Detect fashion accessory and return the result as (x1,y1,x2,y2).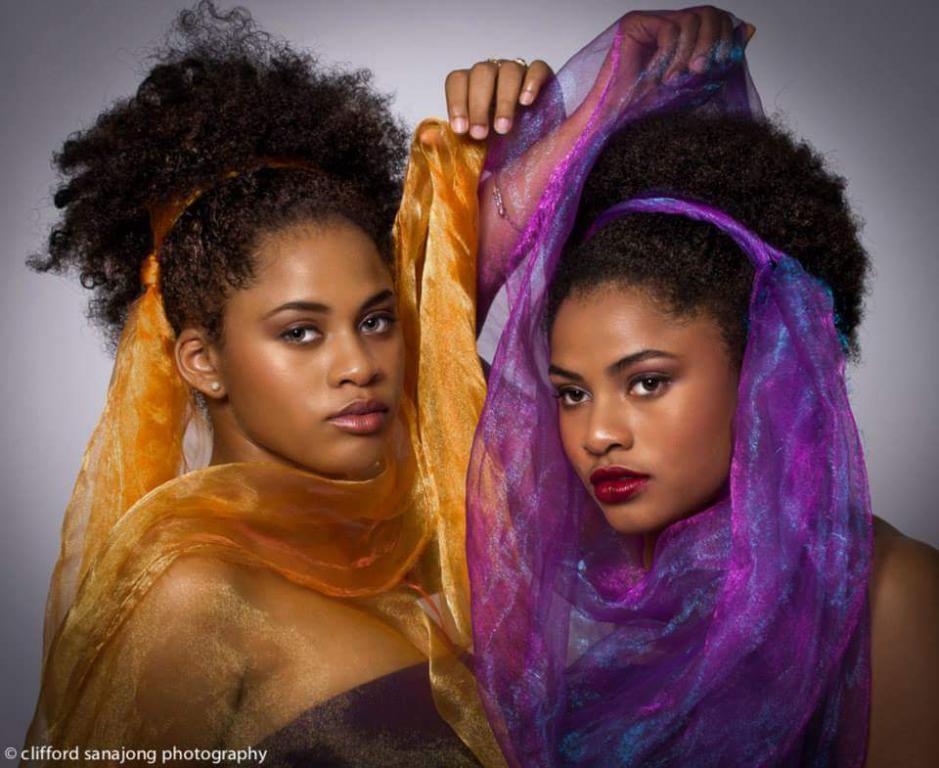
(7,116,533,767).
